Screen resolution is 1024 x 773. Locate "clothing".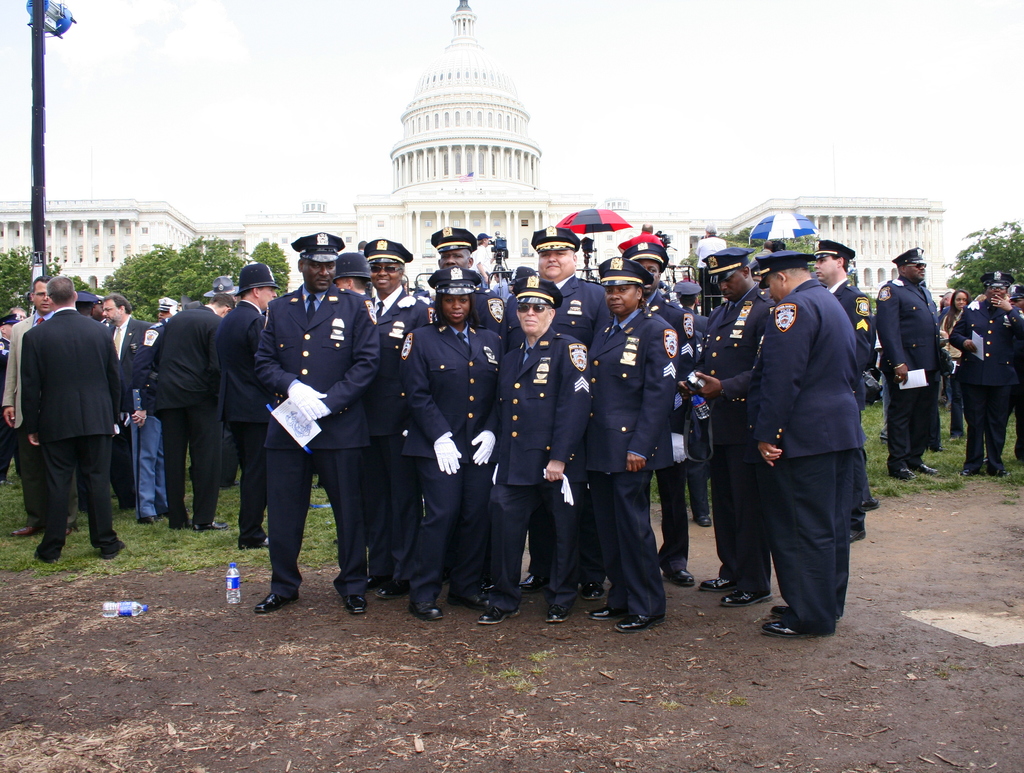
{"x1": 741, "y1": 276, "x2": 864, "y2": 635}.
